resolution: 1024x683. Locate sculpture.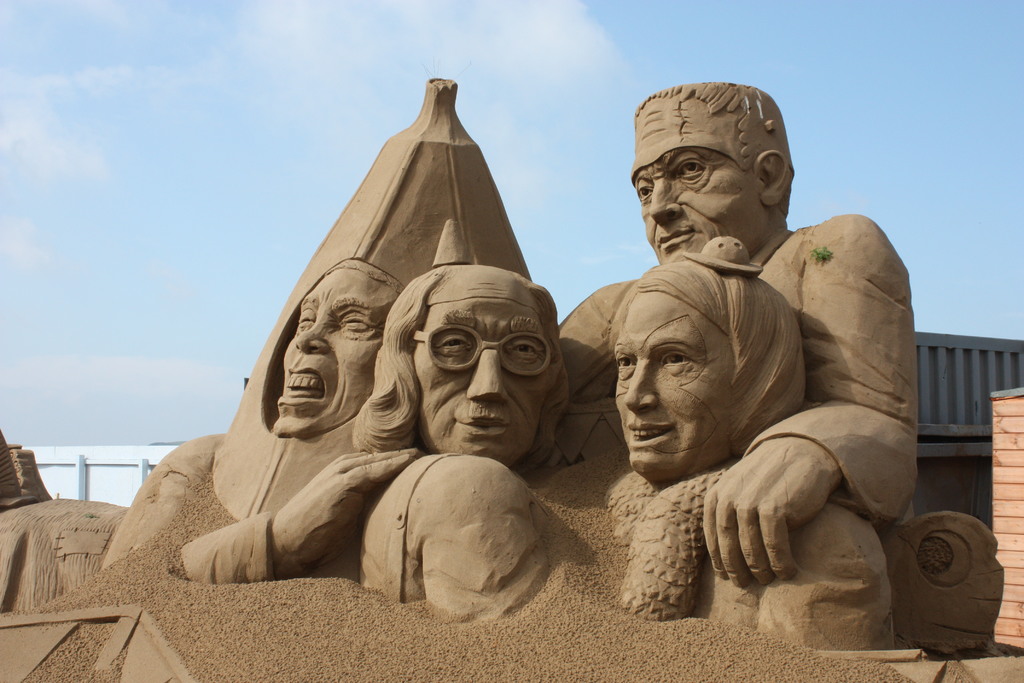
<region>540, 81, 937, 623</region>.
